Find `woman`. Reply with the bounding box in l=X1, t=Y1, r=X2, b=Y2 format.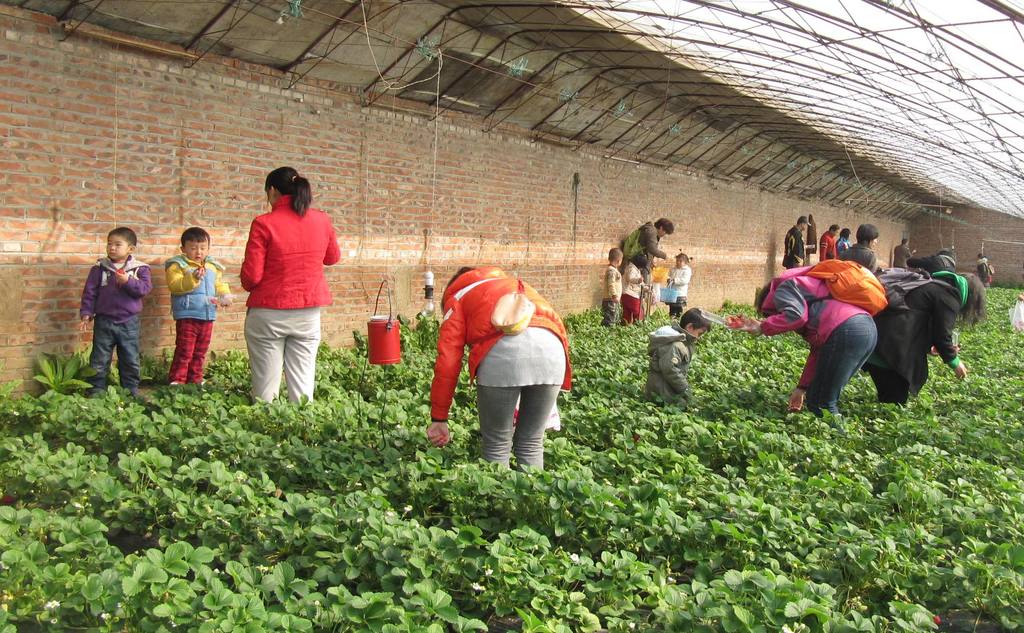
l=240, t=164, r=343, b=408.
